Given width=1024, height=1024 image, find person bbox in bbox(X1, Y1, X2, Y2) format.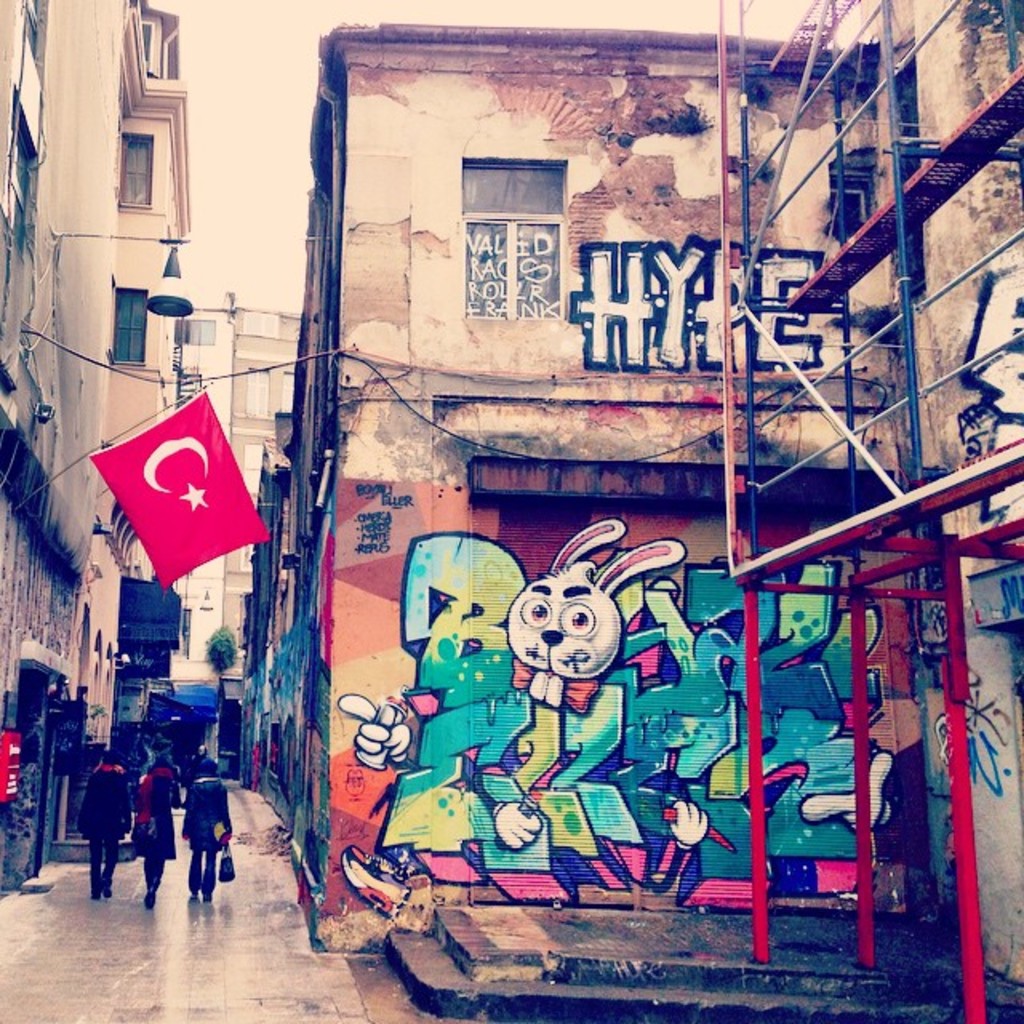
bbox(75, 749, 133, 902).
